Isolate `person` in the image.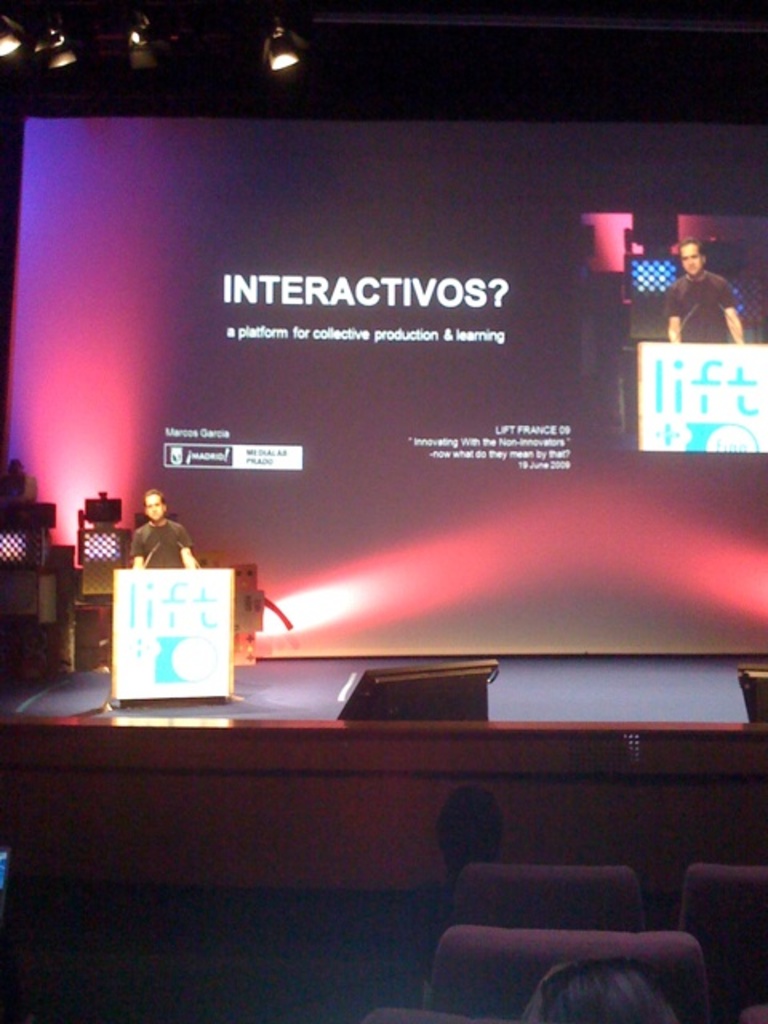
Isolated region: [left=419, top=794, right=496, bottom=944].
